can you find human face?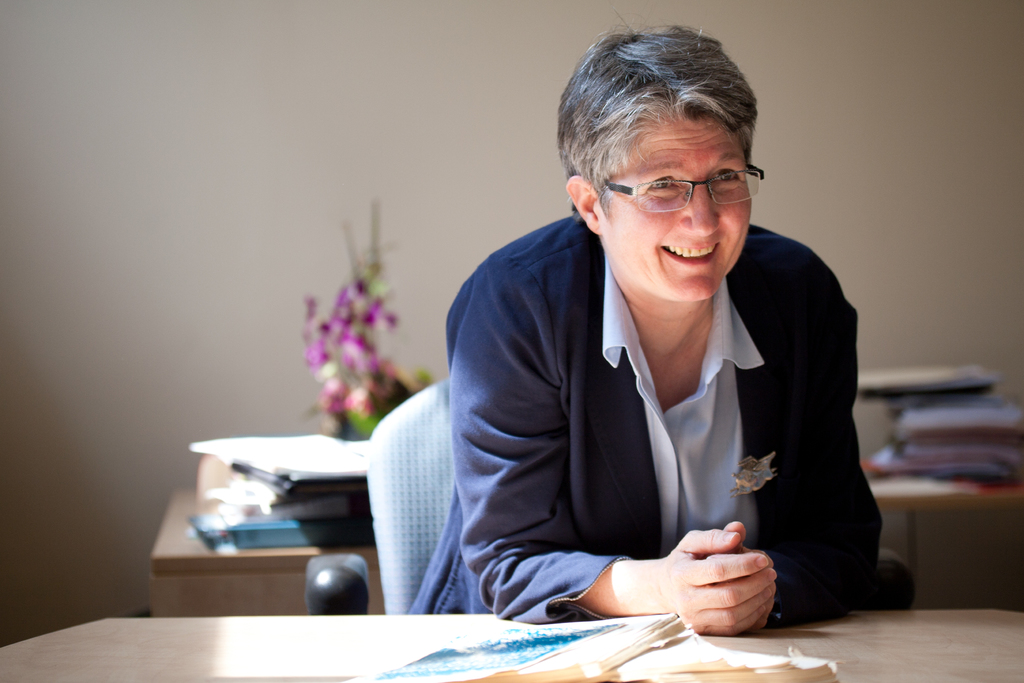
Yes, bounding box: [left=605, top=121, right=752, bottom=299].
